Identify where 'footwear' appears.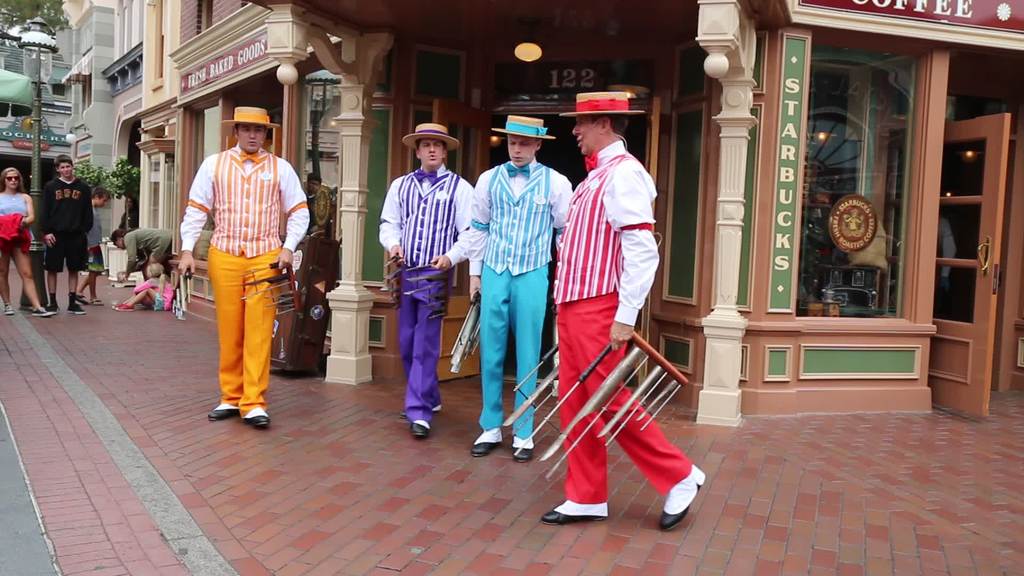
Appears at (658, 464, 709, 531).
